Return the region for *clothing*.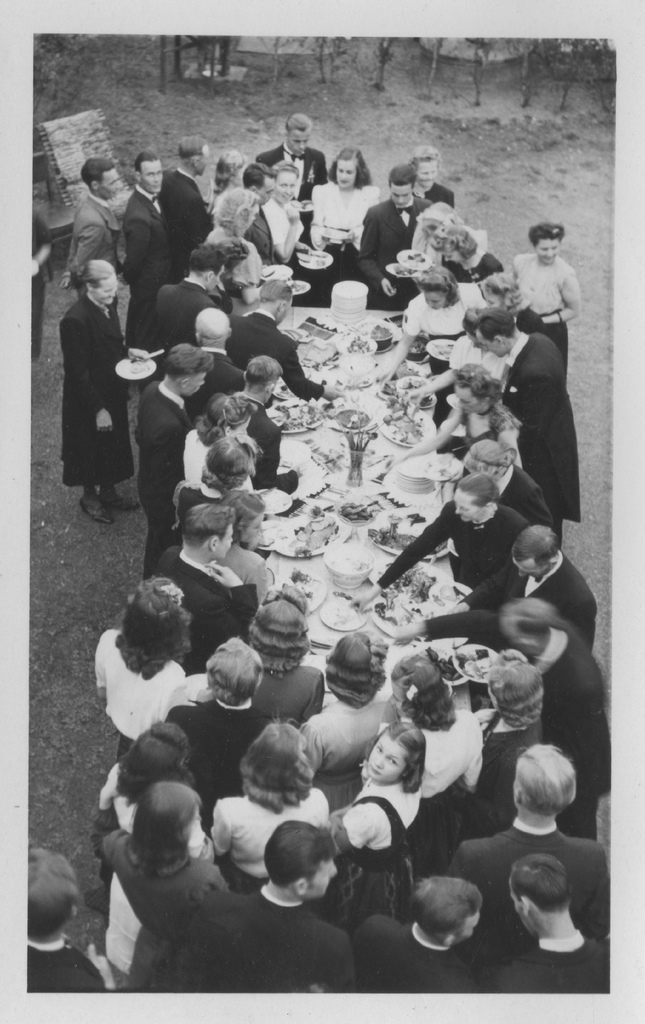
region(93, 829, 224, 996).
